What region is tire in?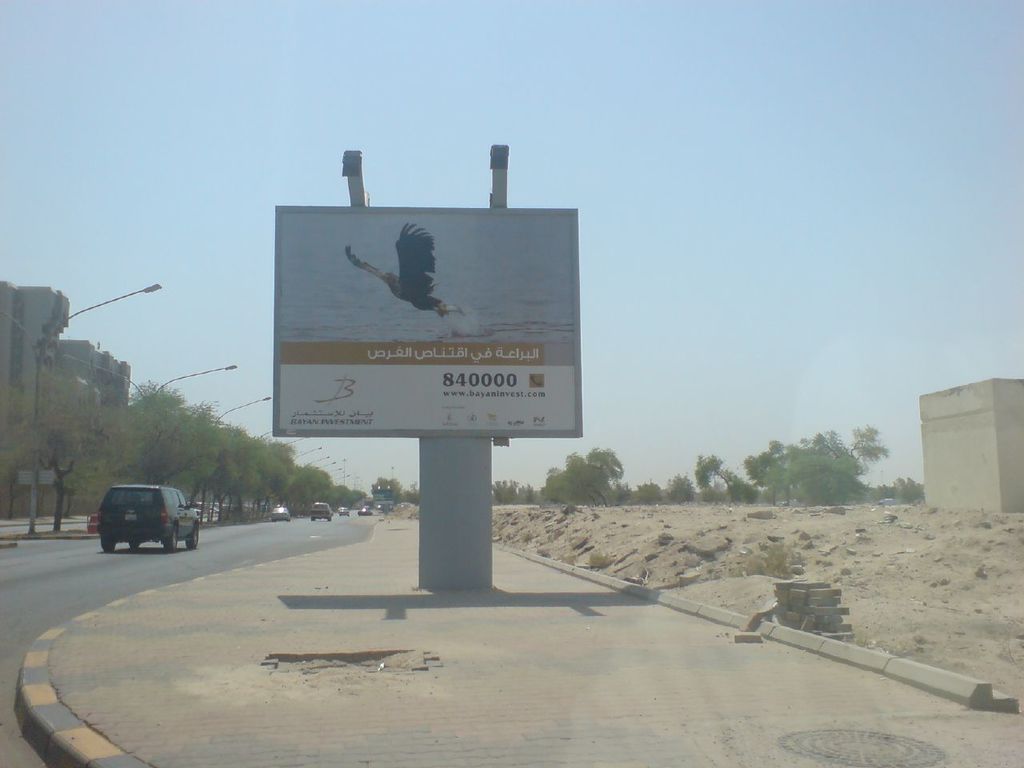
x1=325, y1=515, x2=330, y2=521.
